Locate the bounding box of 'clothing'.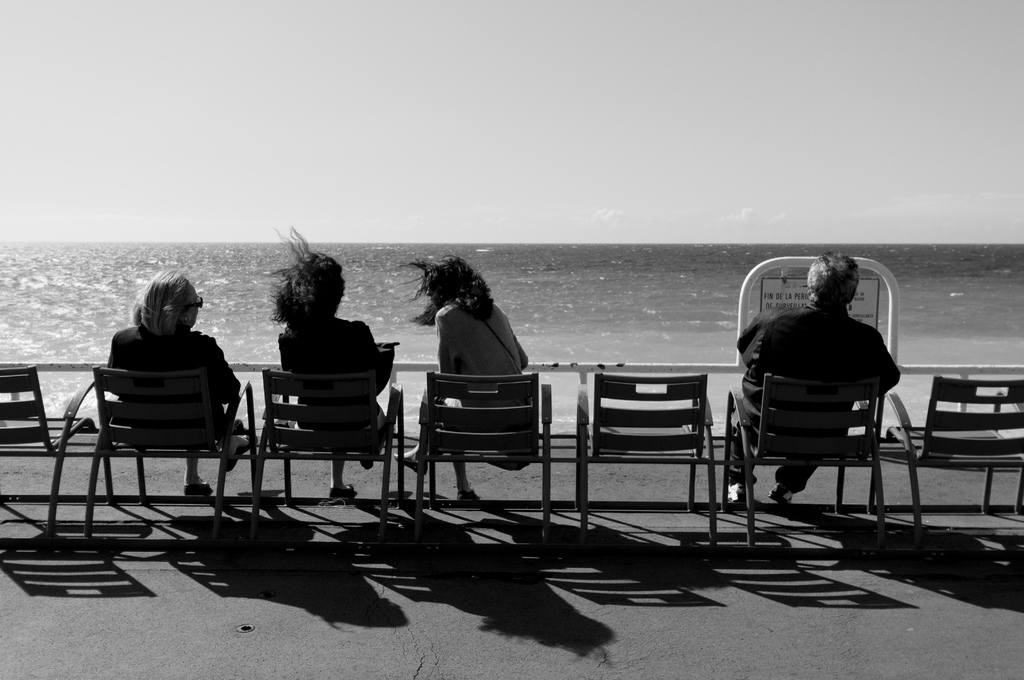
Bounding box: (x1=433, y1=300, x2=527, y2=441).
